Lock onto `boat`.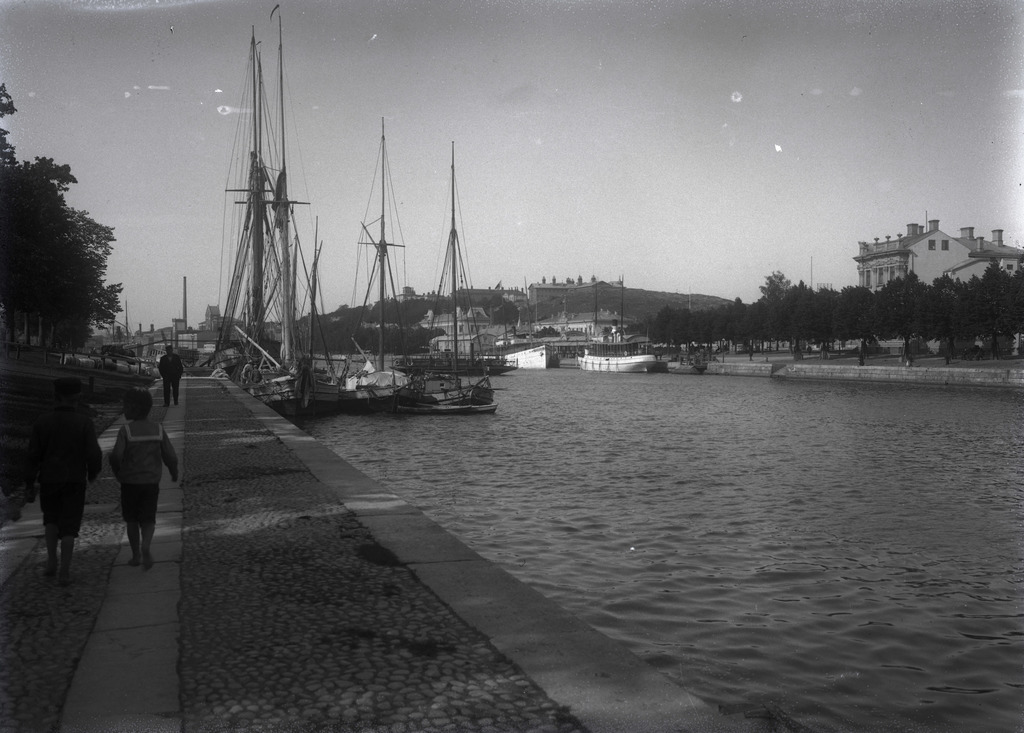
Locked: bbox=[575, 351, 660, 376].
